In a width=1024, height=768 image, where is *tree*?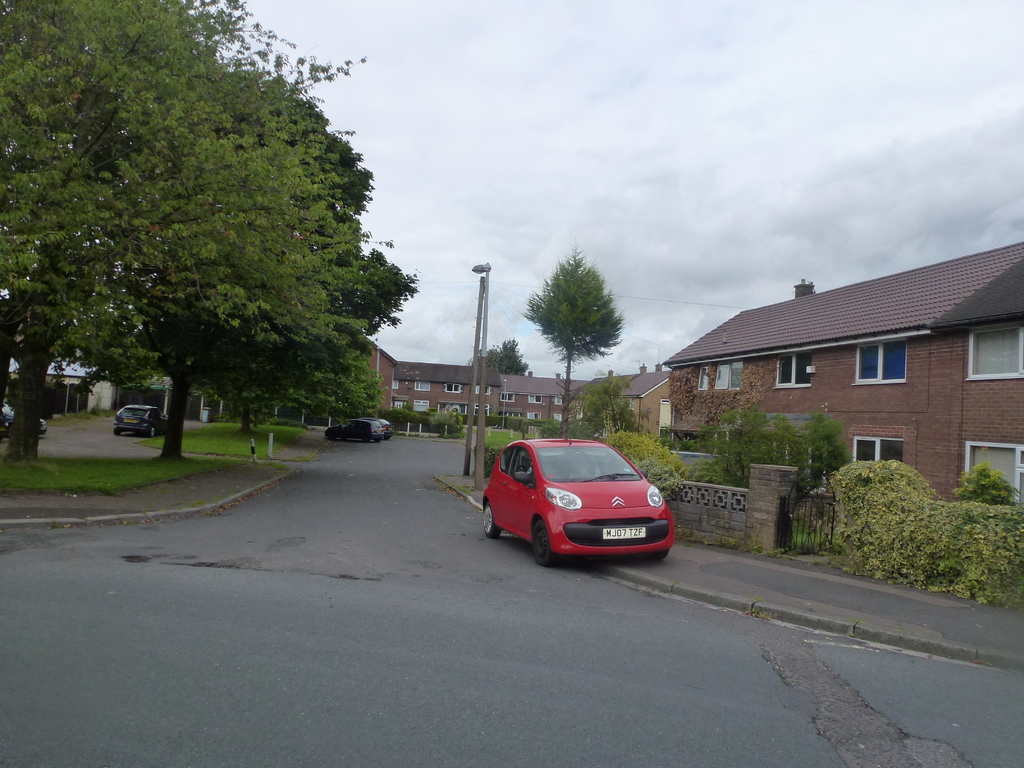
[left=102, top=60, right=427, bottom=465].
